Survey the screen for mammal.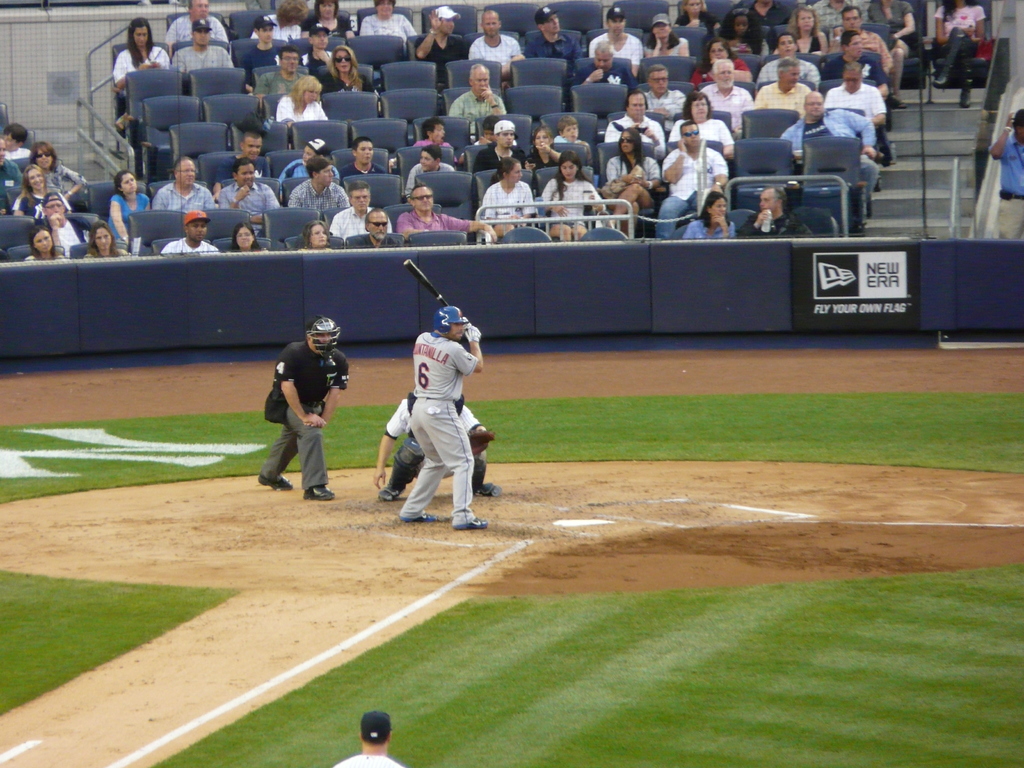
Survey found: <box>828,33,886,93</box>.
